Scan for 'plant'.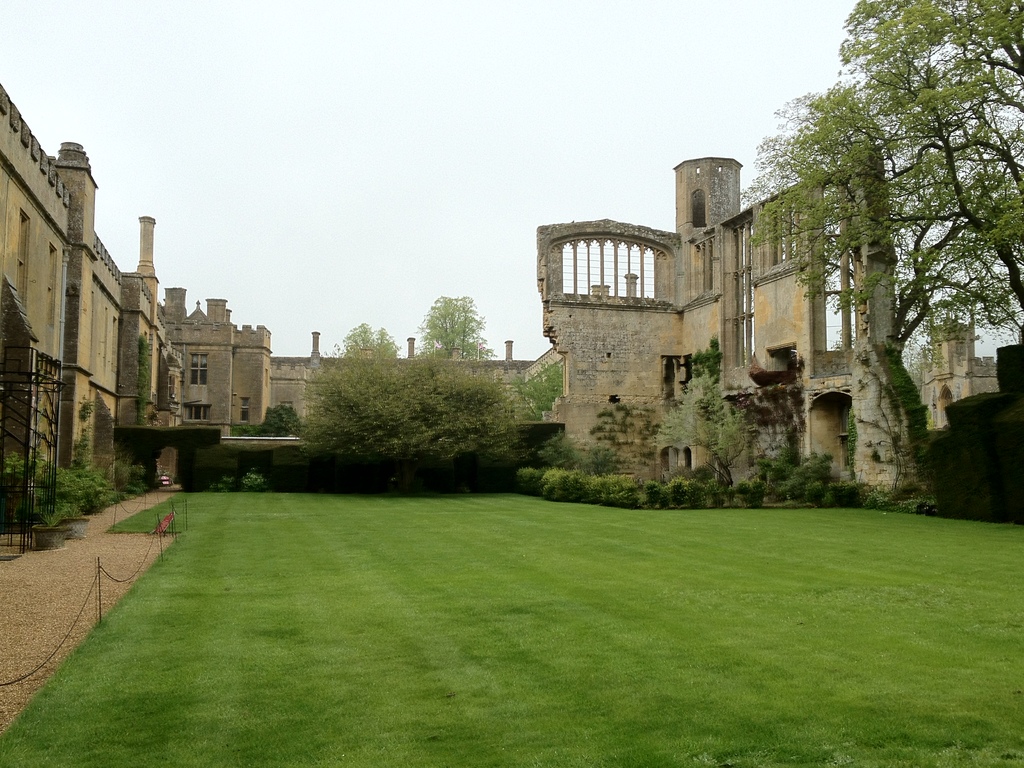
Scan result: (130,331,150,422).
